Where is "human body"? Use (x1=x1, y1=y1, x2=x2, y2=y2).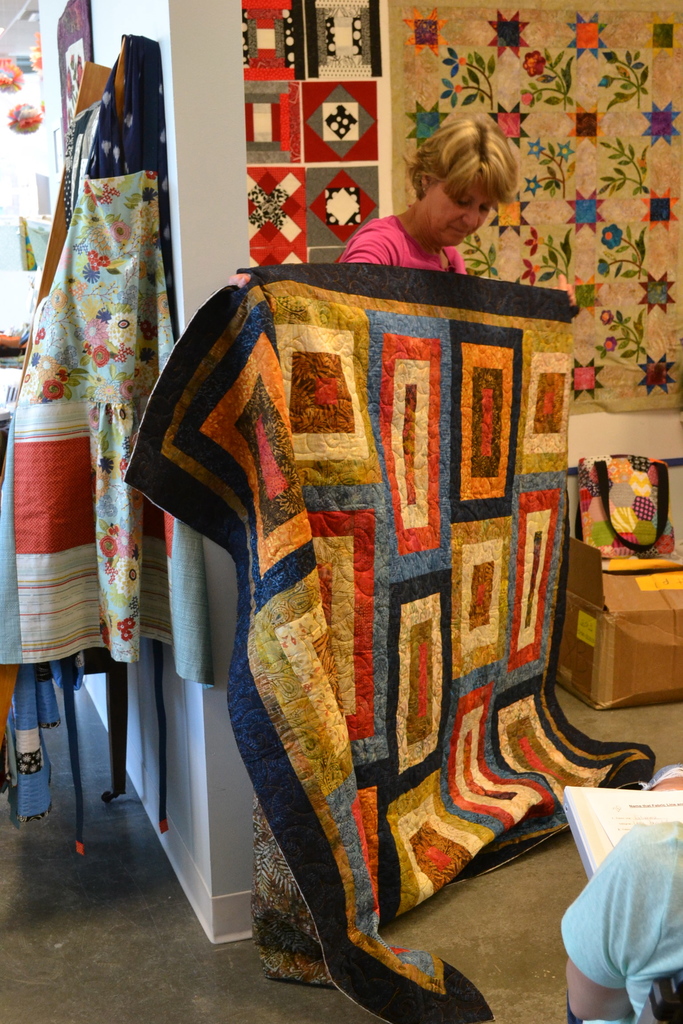
(x1=228, y1=108, x2=573, y2=910).
